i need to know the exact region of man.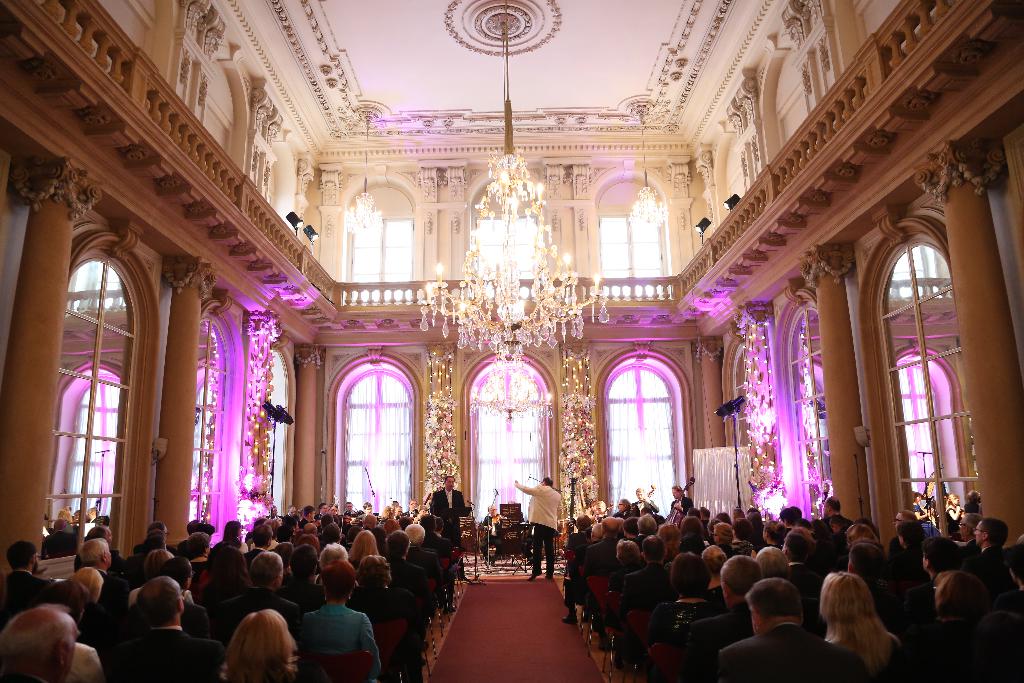
Region: Rect(482, 507, 506, 559).
